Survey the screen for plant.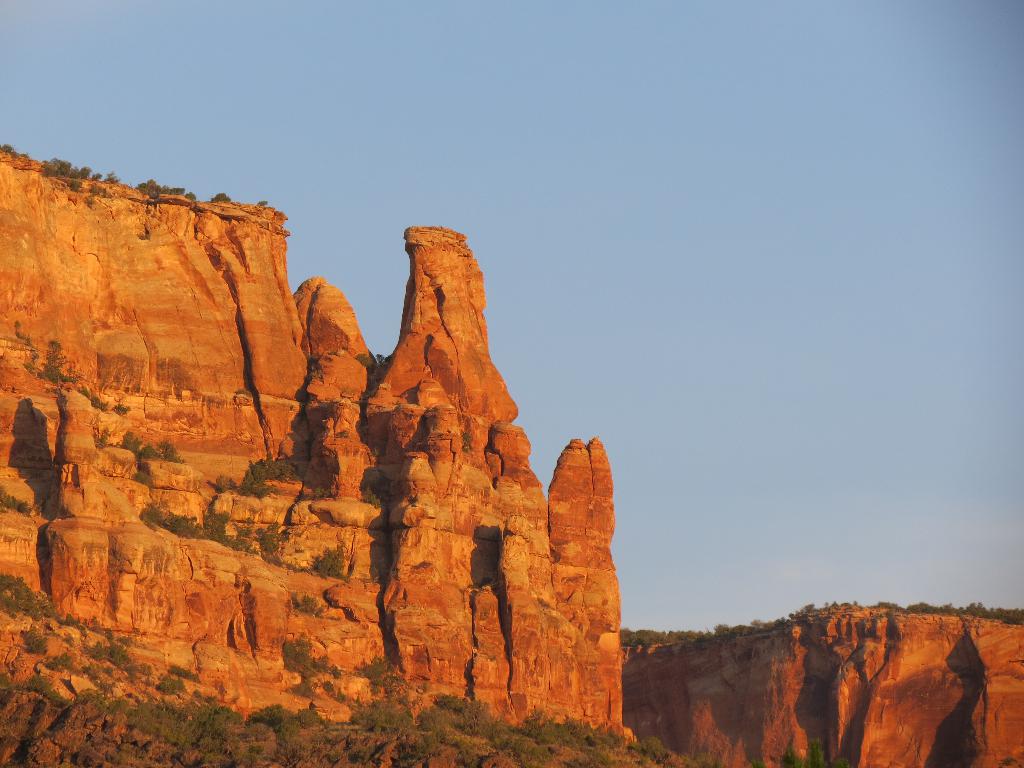
Survey found: (x1=35, y1=155, x2=123, y2=209).
